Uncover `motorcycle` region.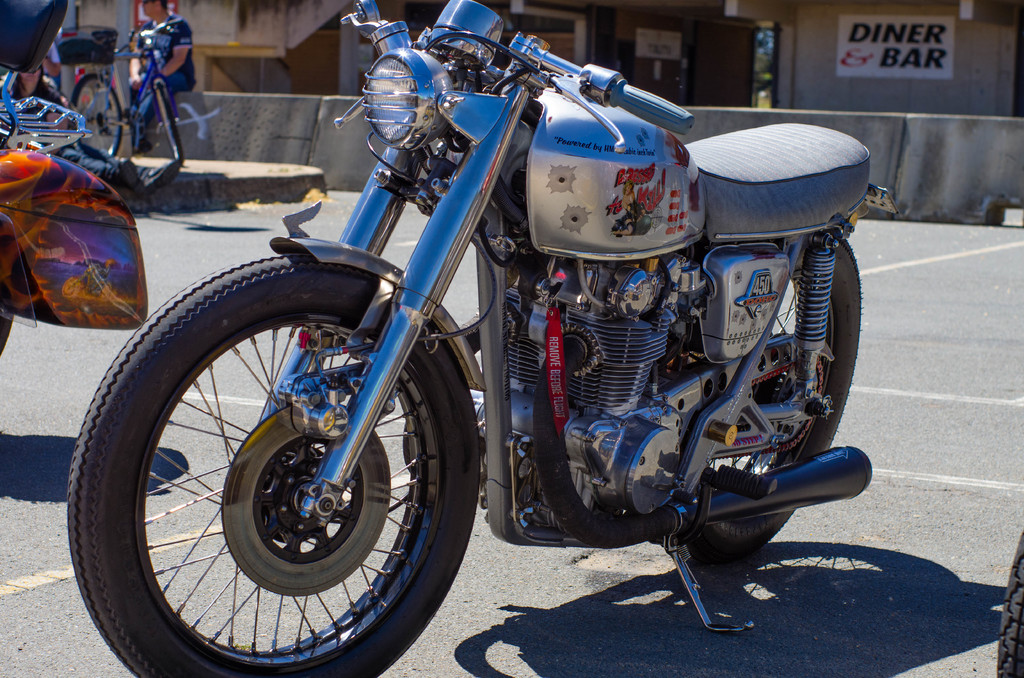
Uncovered: x1=195, y1=4, x2=854, y2=661.
